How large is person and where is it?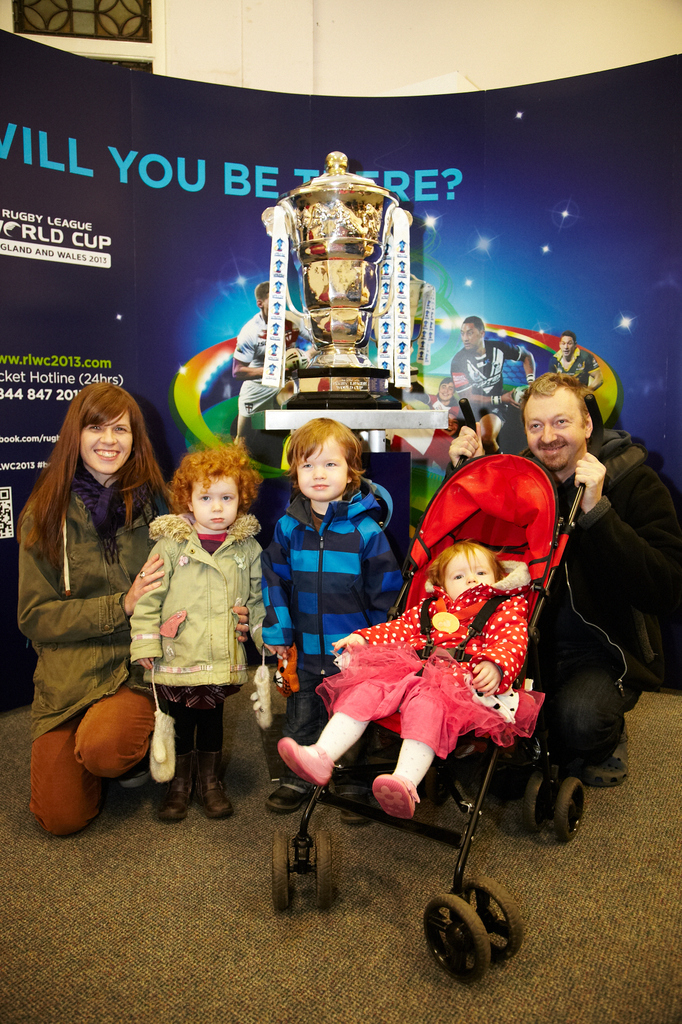
Bounding box: left=10, top=395, right=186, bottom=804.
